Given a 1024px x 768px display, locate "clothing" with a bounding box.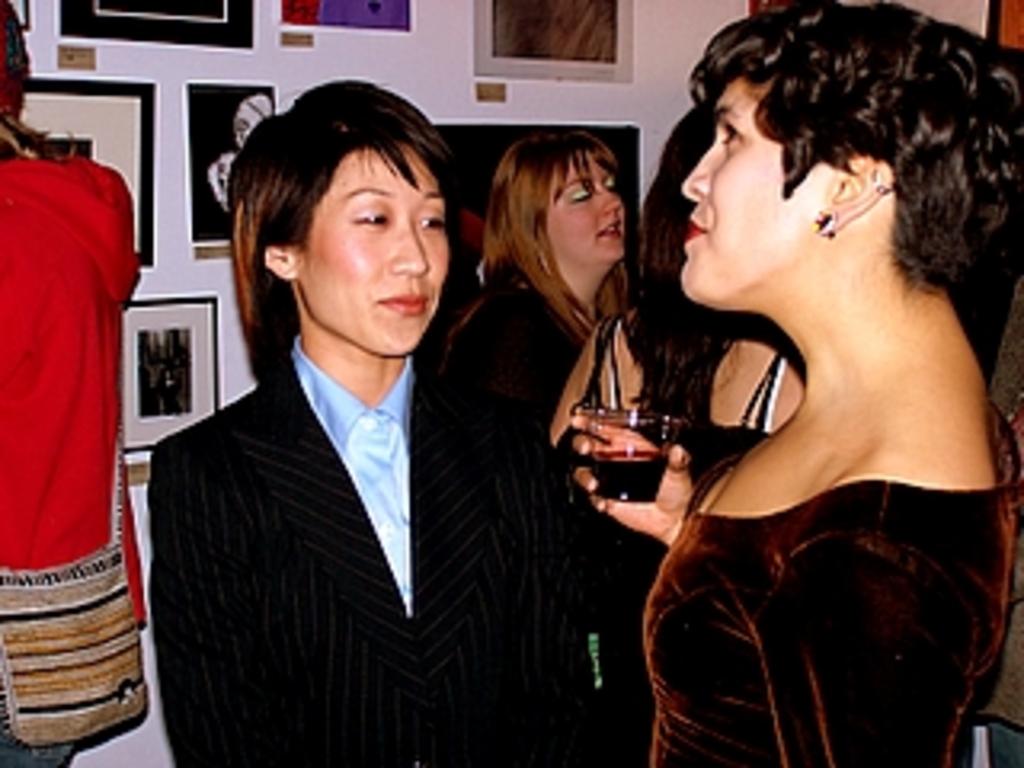
Located: bbox(432, 246, 592, 429).
